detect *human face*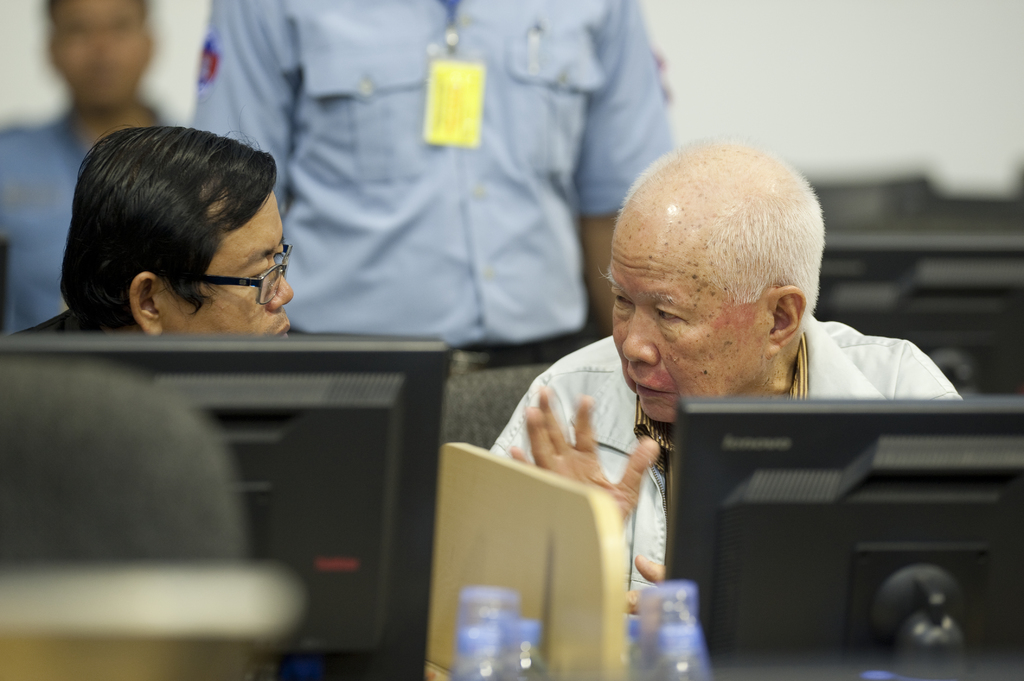
[x1=620, y1=191, x2=769, y2=418]
